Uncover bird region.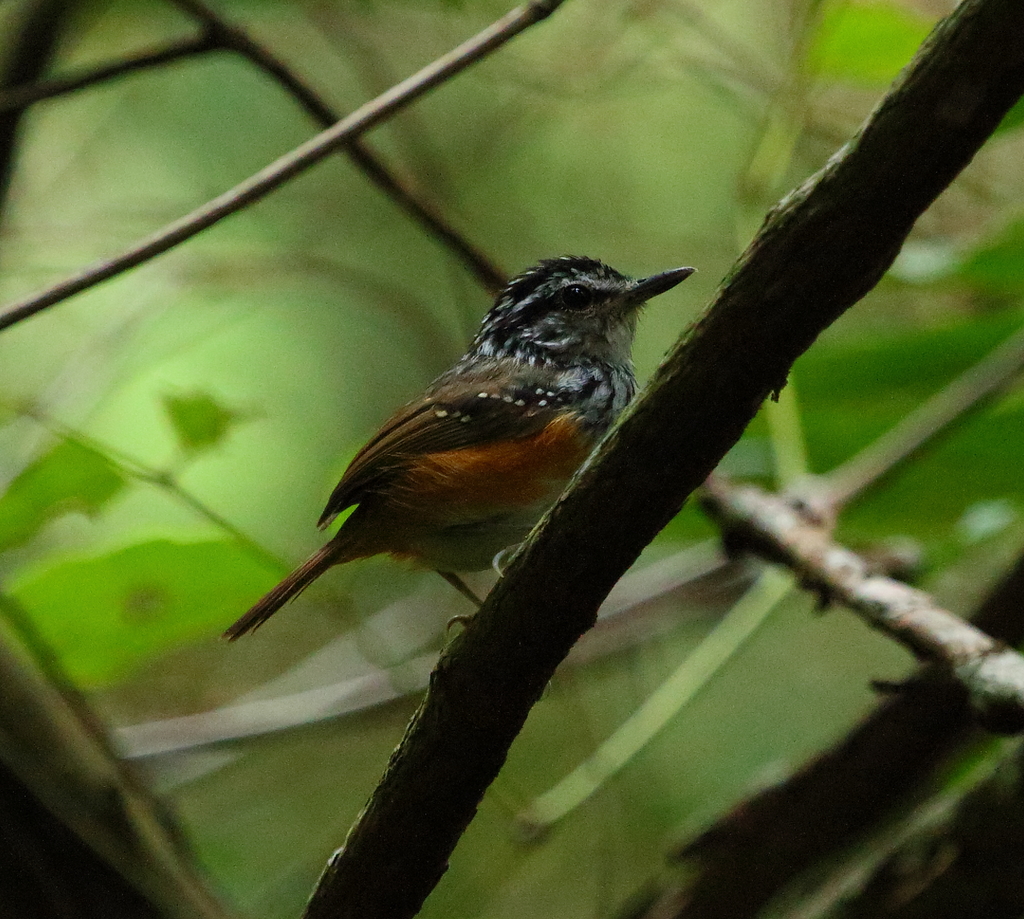
Uncovered: 225:265:699:669.
